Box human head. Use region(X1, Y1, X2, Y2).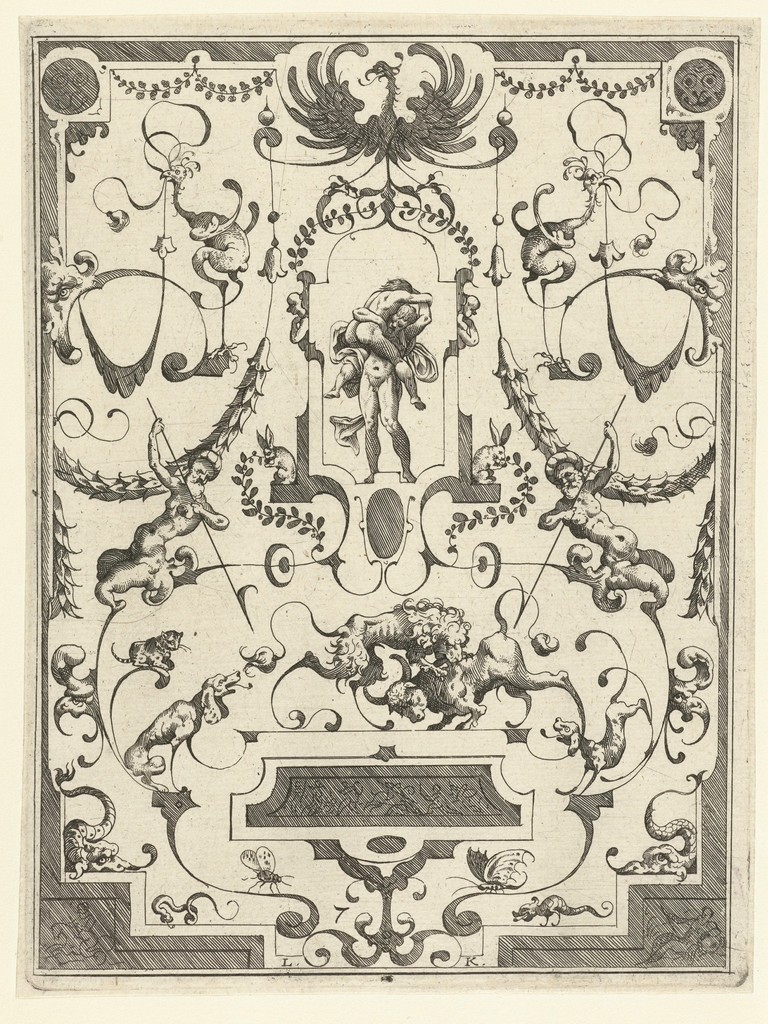
region(184, 455, 218, 490).
